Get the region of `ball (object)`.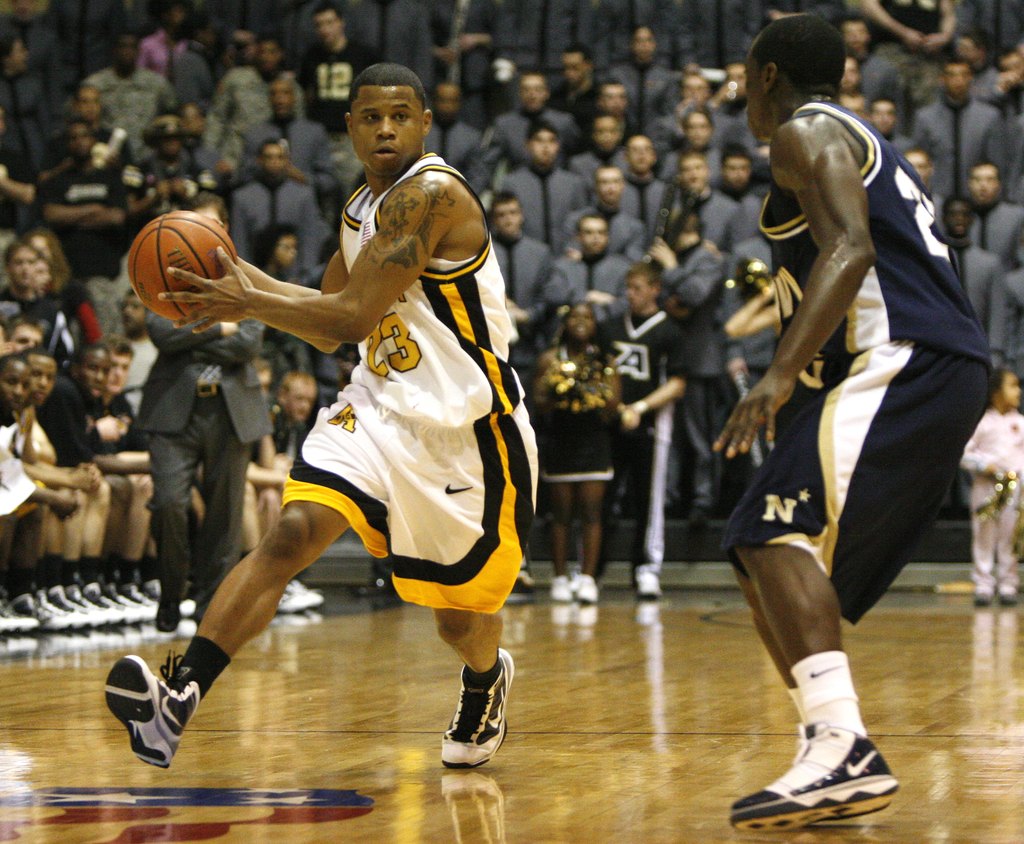
x1=124, y1=212, x2=243, y2=322.
